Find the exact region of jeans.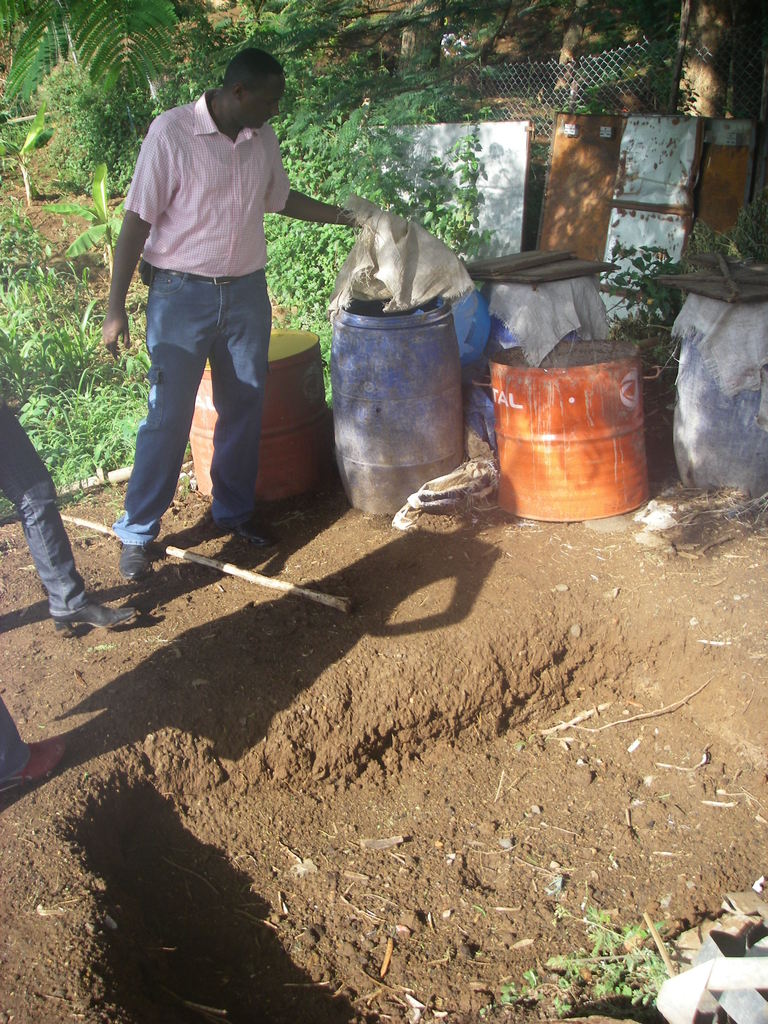
Exact region: (116, 259, 279, 550).
